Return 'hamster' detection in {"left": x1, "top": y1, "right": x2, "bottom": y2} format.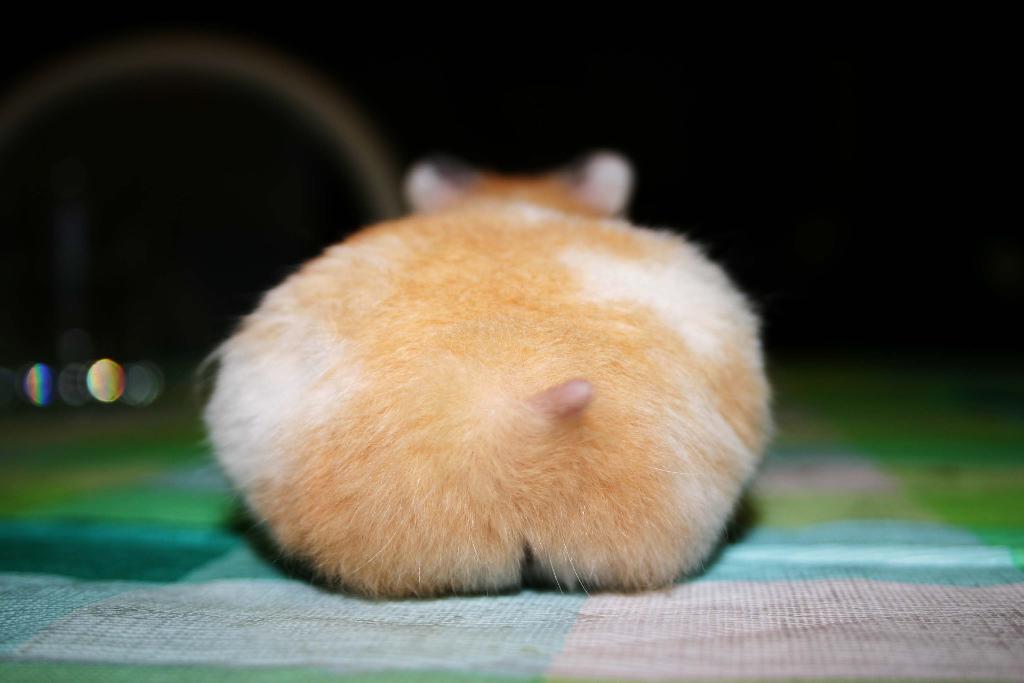
{"left": 198, "top": 152, "right": 784, "bottom": 591}.
